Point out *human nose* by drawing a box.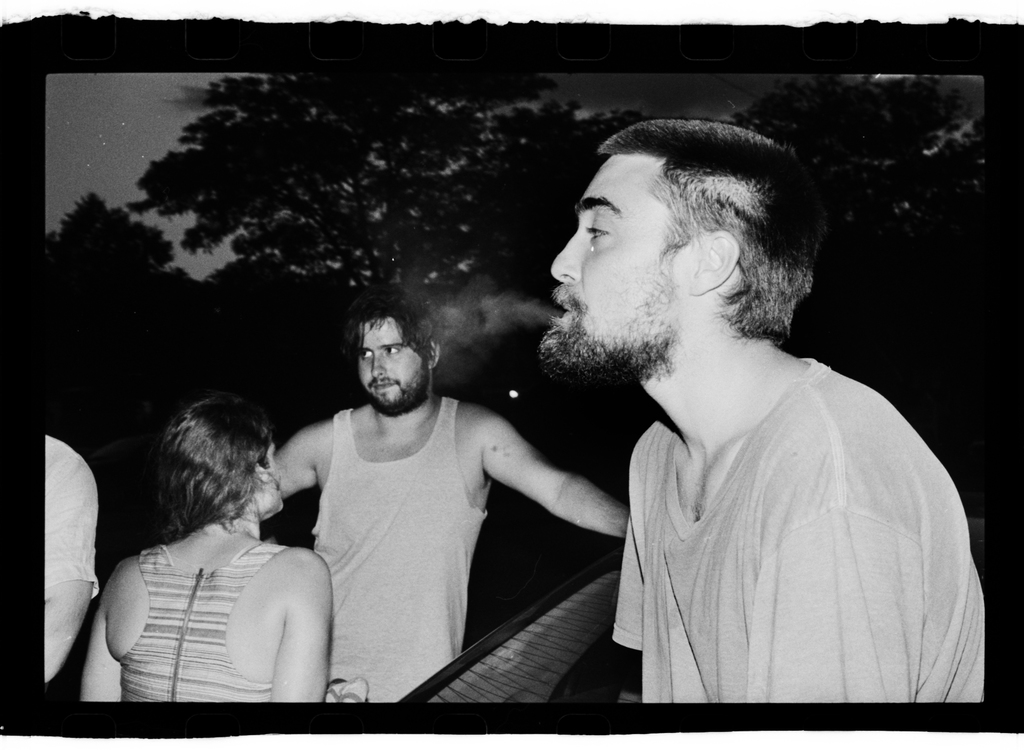
box=[549, 225, 585, 282].
